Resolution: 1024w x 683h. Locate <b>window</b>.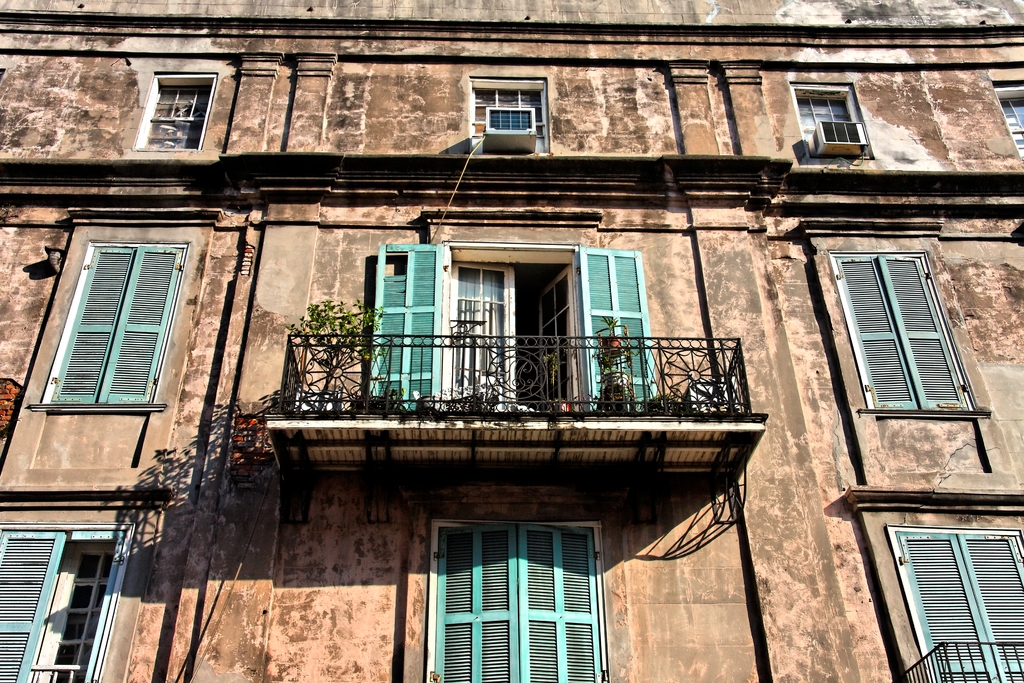
box=[825, 252, 984, 413].
